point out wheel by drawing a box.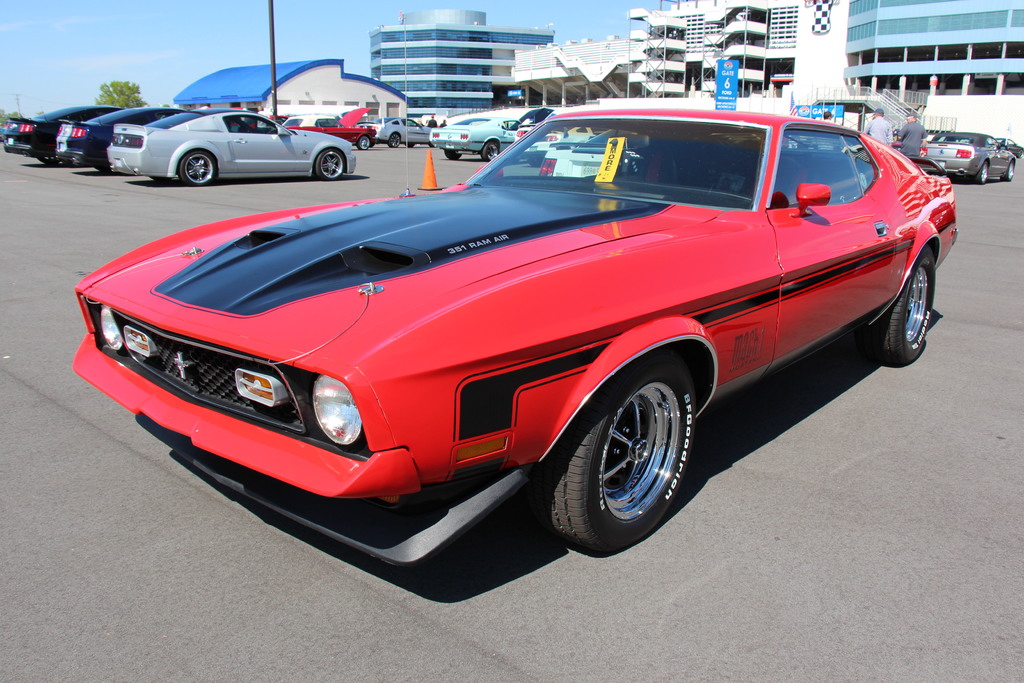
x1=1021, y1=145, x2=1023, y2=157.
